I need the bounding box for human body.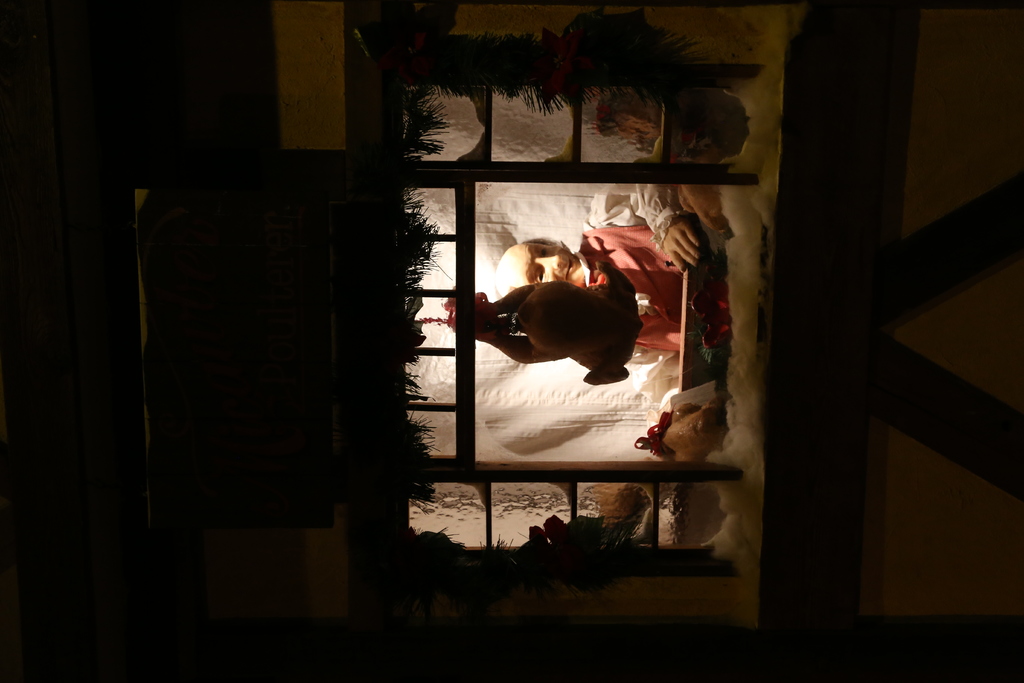
Here it is: detection(504, 171, 698, 352).
